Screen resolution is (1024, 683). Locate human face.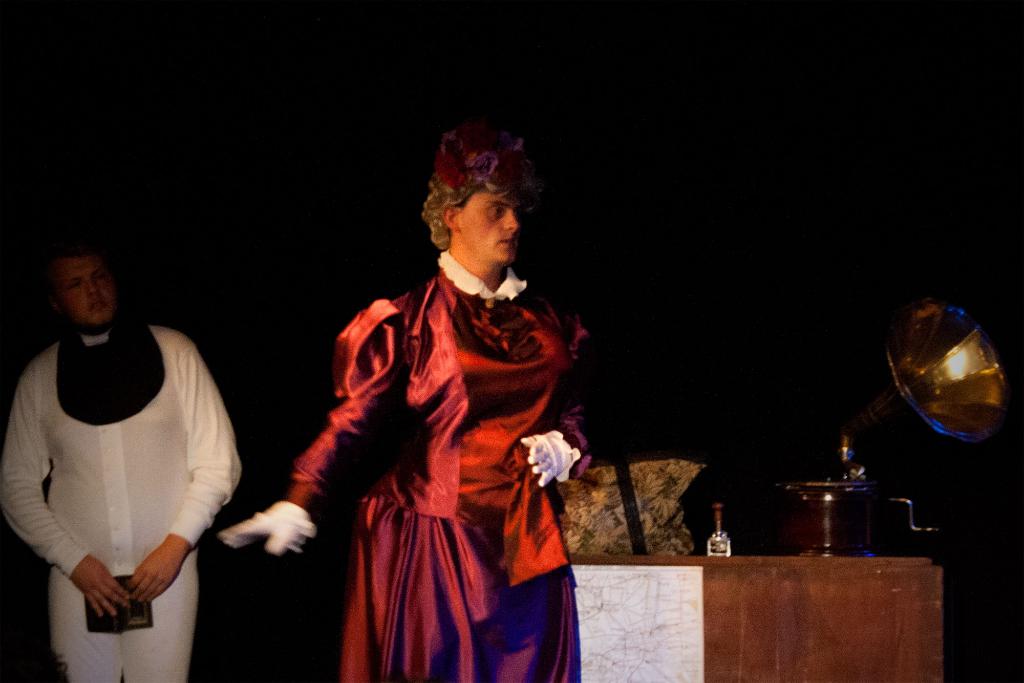
l=54, t=252, r=118, b=330.
